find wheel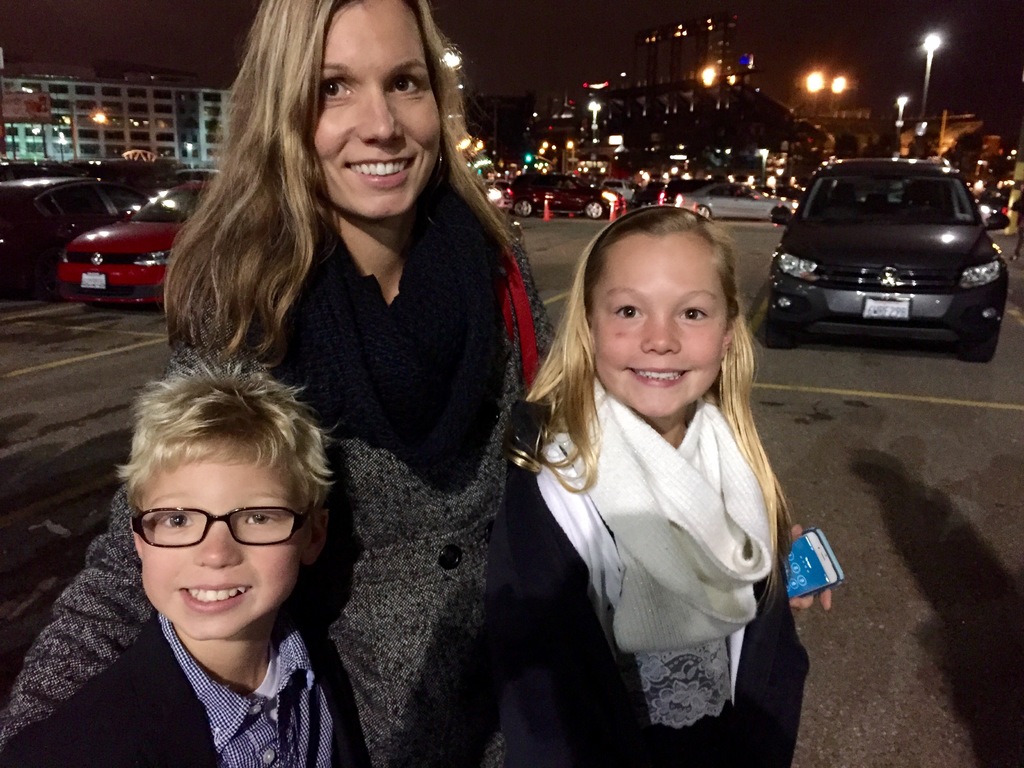
left=698, top=204, right=713, bottom=220
